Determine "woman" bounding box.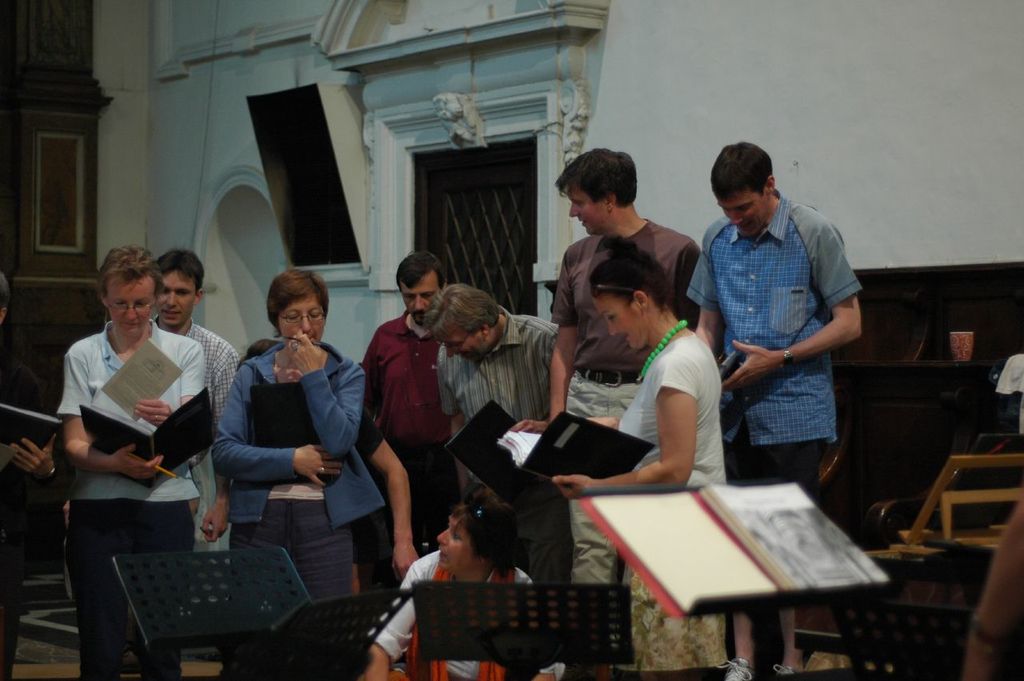
Determined: BBox(194, 258, 365, 605).
